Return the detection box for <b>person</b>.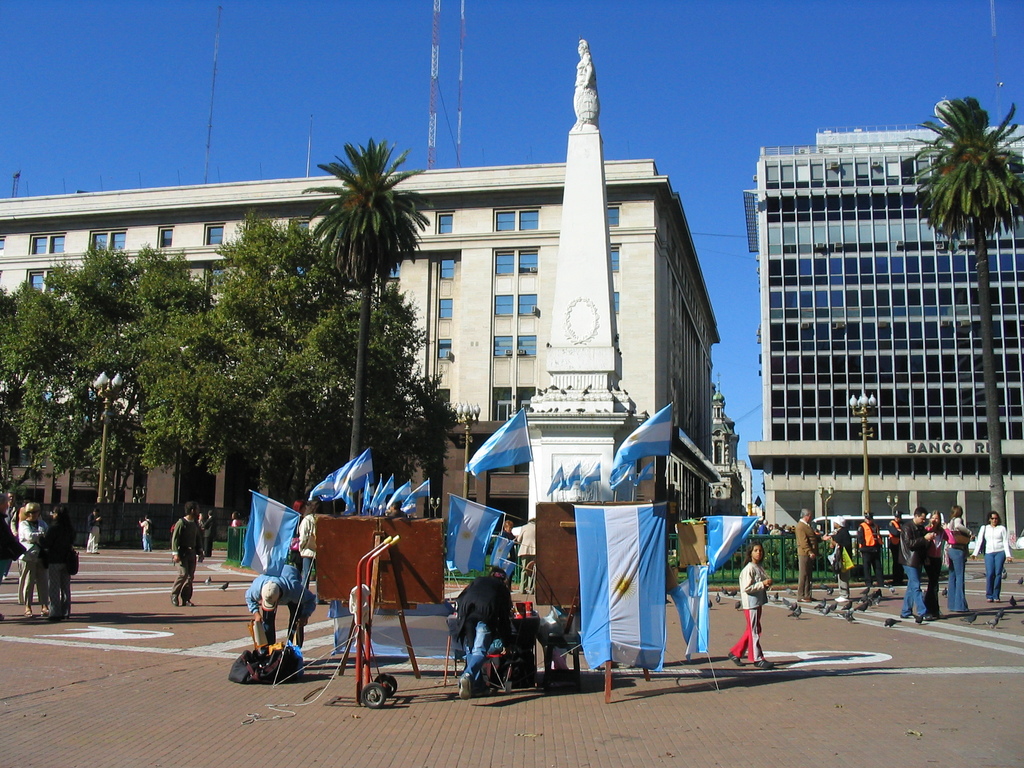
l=898, t=507, r=932, b=623.
